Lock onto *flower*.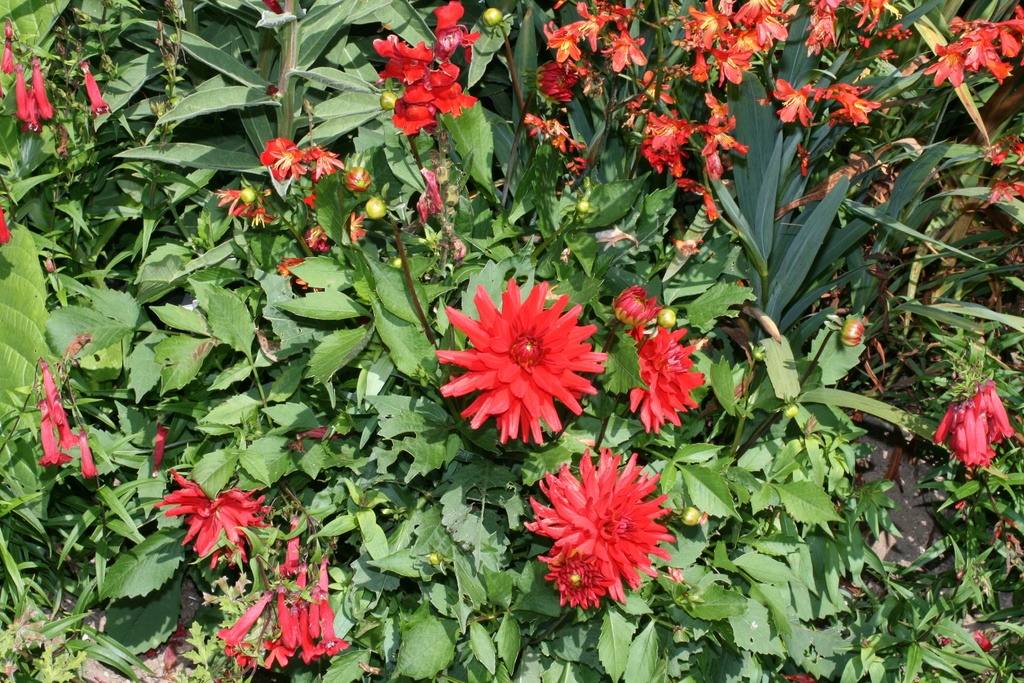
Locked: (left=626, top=327, right=715, bottom=438).
